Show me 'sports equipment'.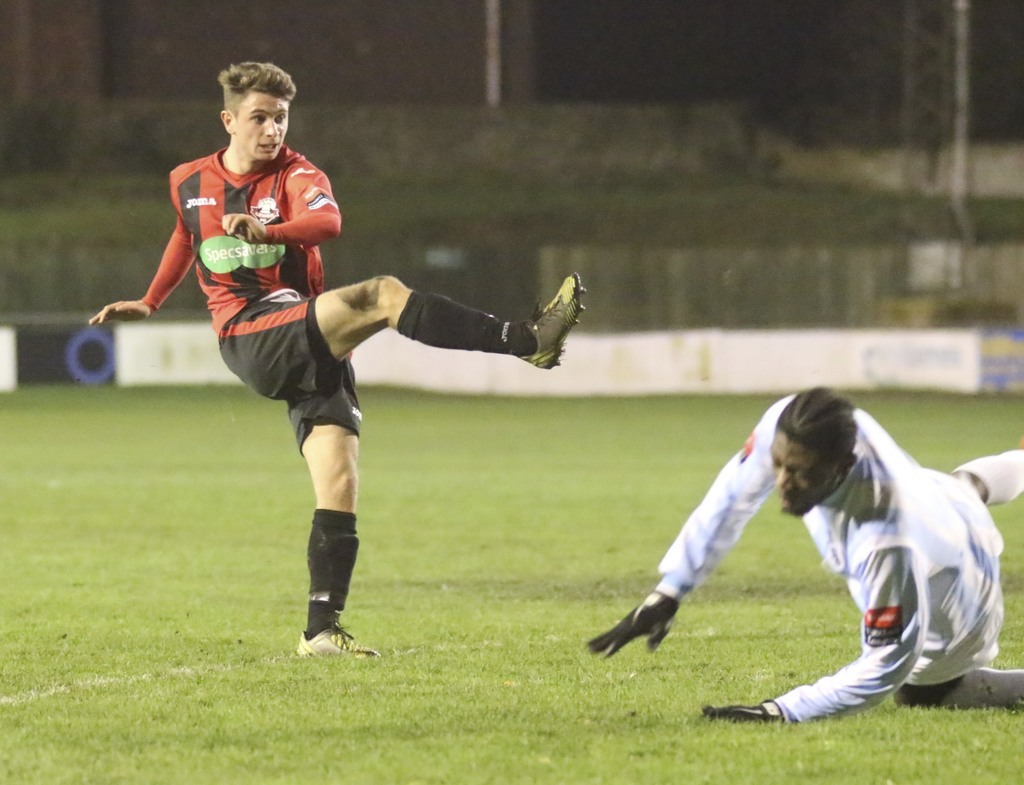
'sports equipment' is here: <region>702, 695, 799, 725</region>.
